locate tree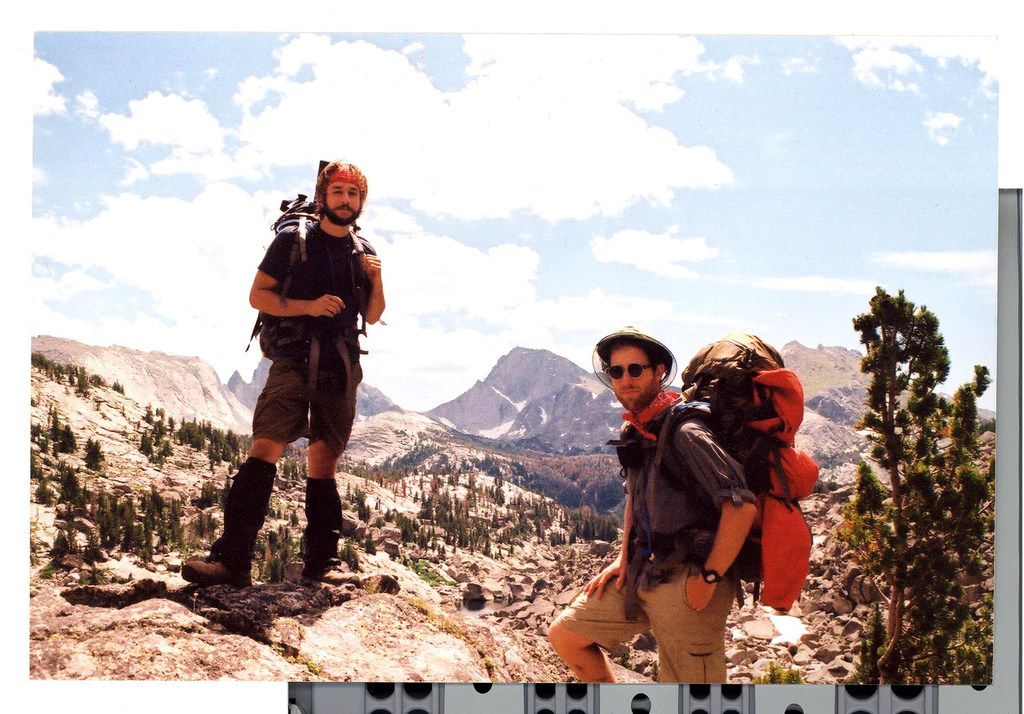
bbox=(49, 399, 53, 439)
